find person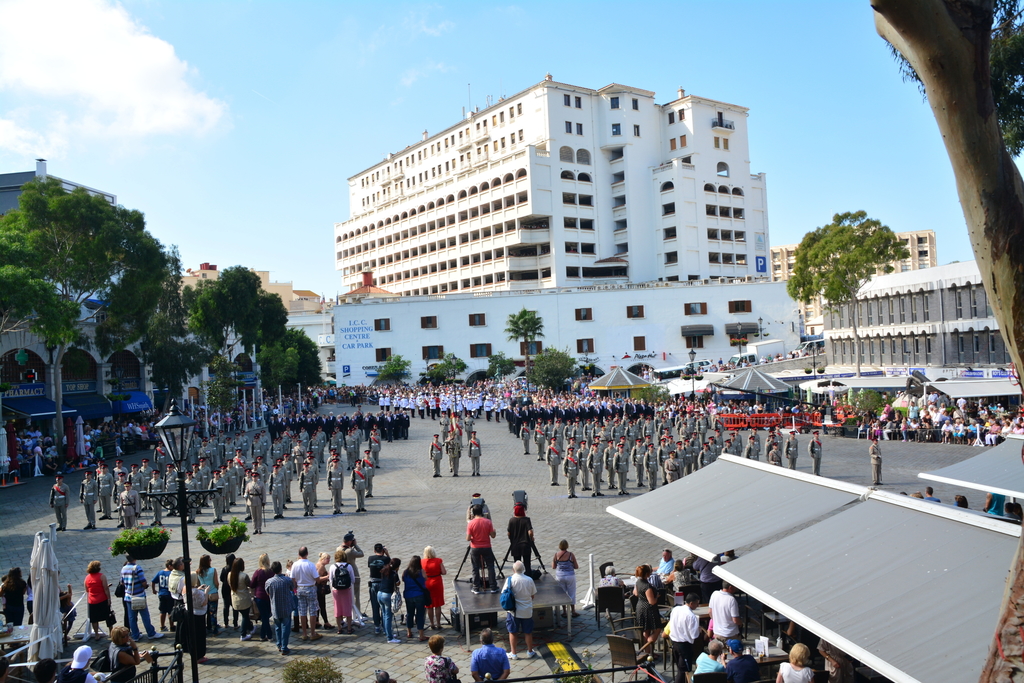
crop(986, 490, 1009, 520)
